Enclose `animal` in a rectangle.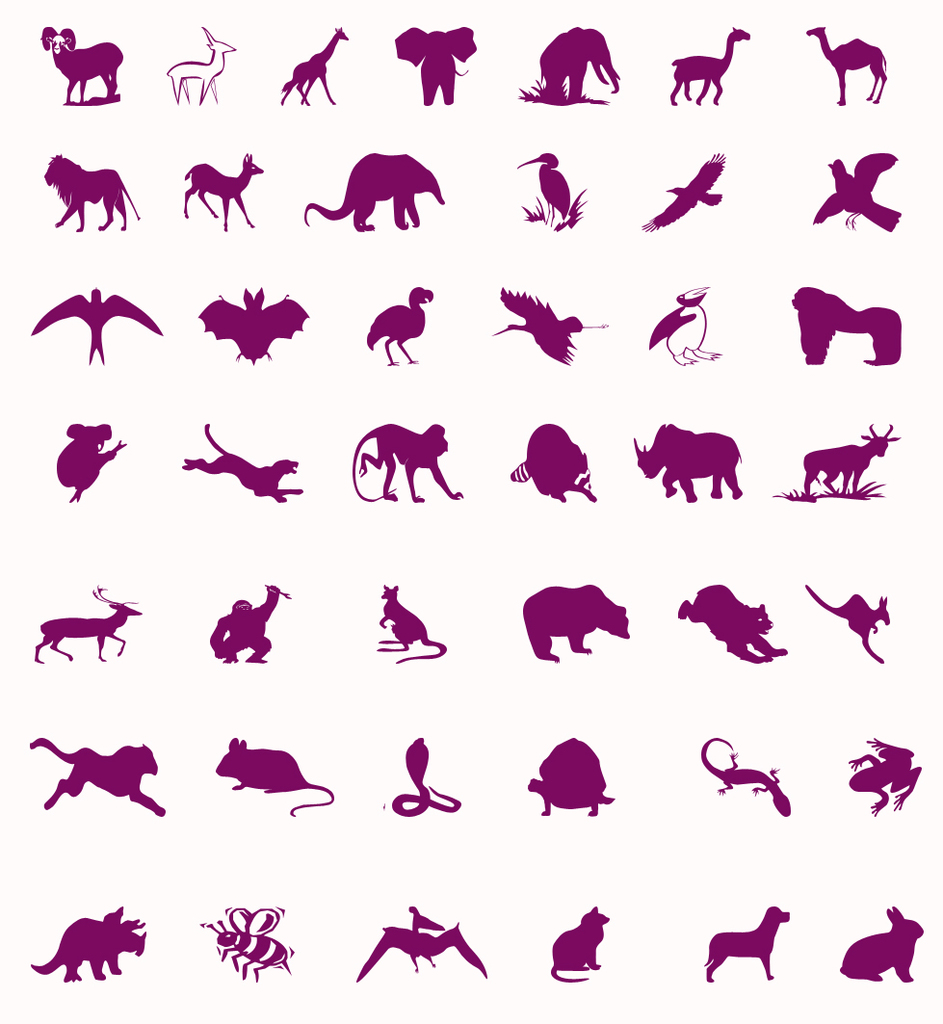
pyautogui.locateOnScreen(37, 588, 142, 672).
